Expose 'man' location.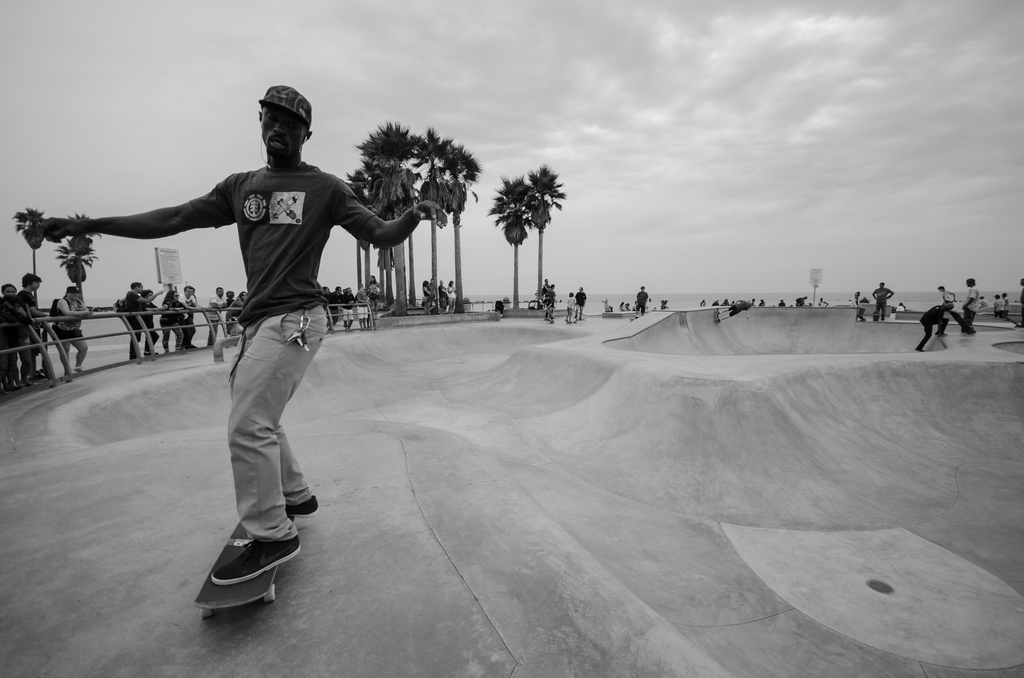
Exposed at <region>545, 283, 556, 320</region>.
